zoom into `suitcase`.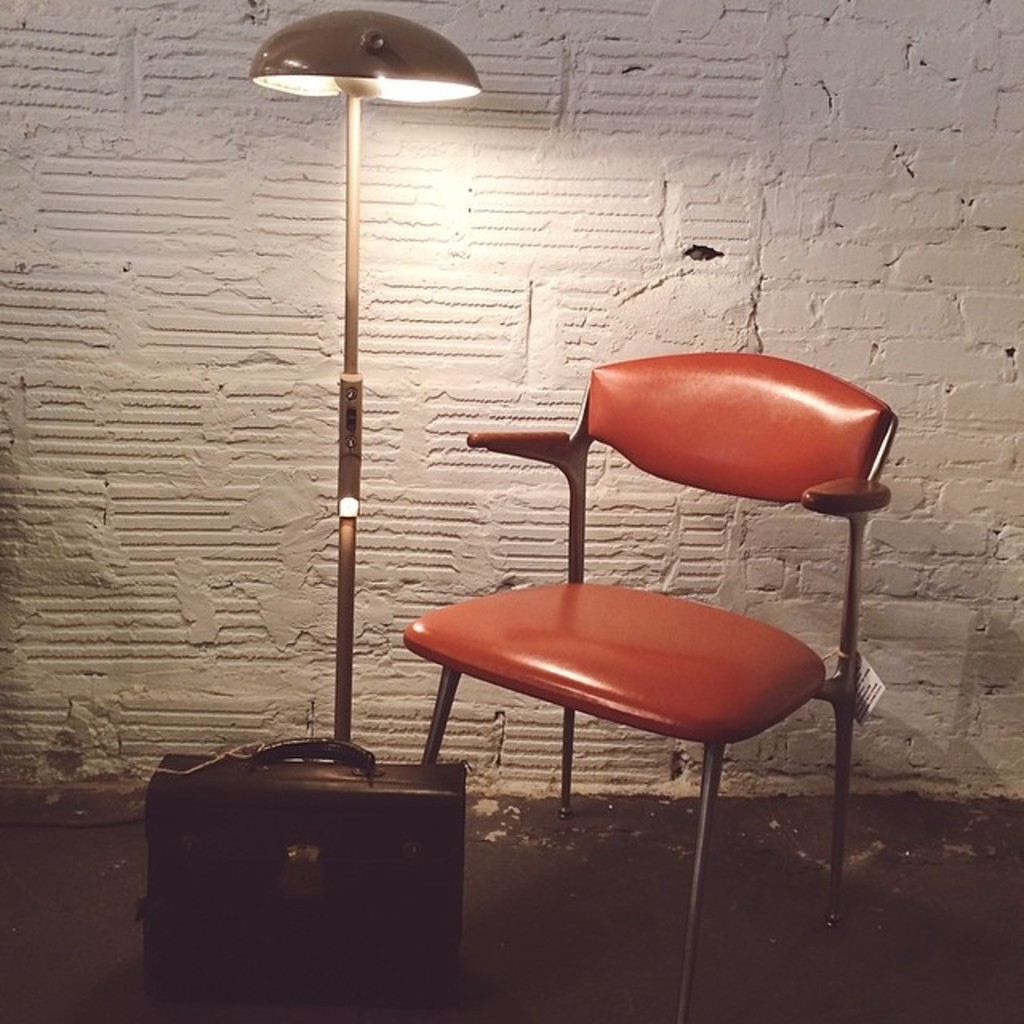
Zoom target: select_region(141, 736, 462, 974).
